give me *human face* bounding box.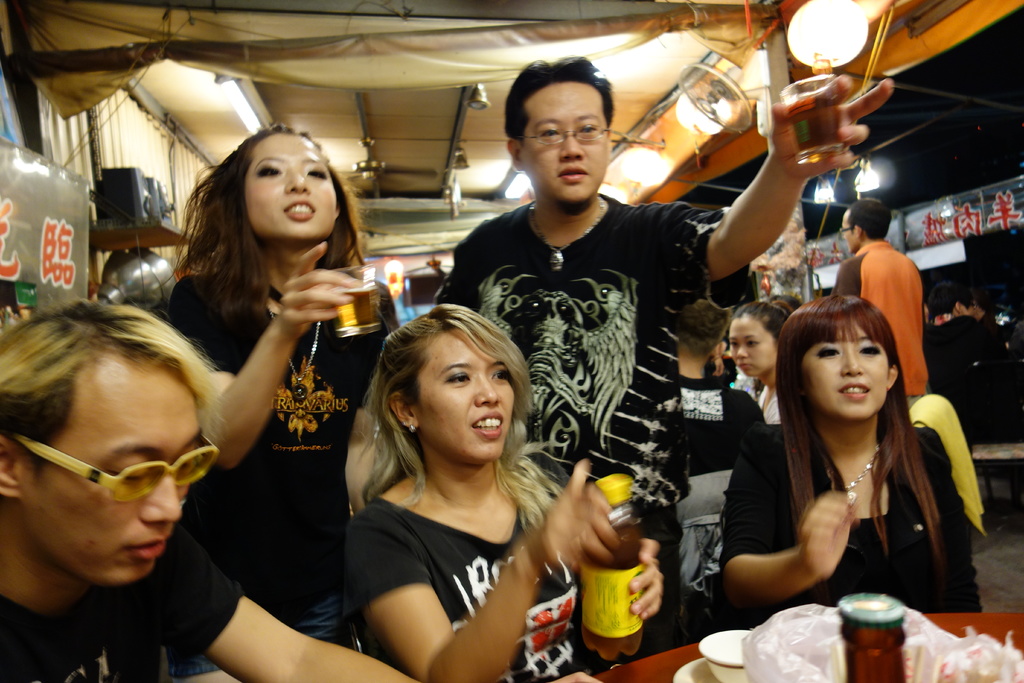
l=724, t=315, r=777, b=385.
